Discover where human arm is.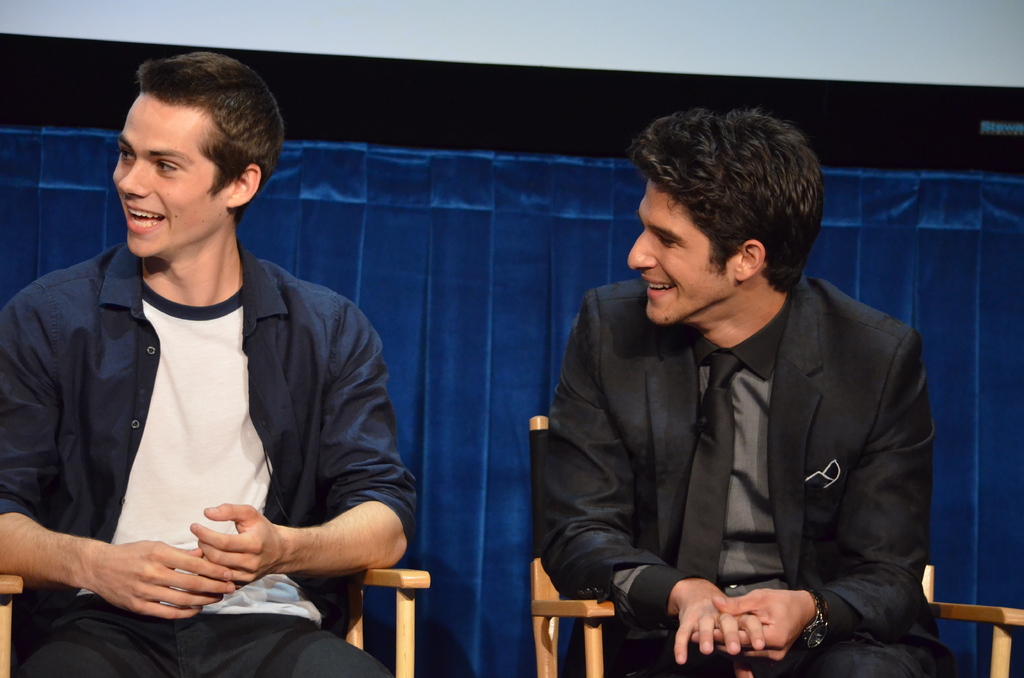
Discovered at region(0, 296, 242, 618).
